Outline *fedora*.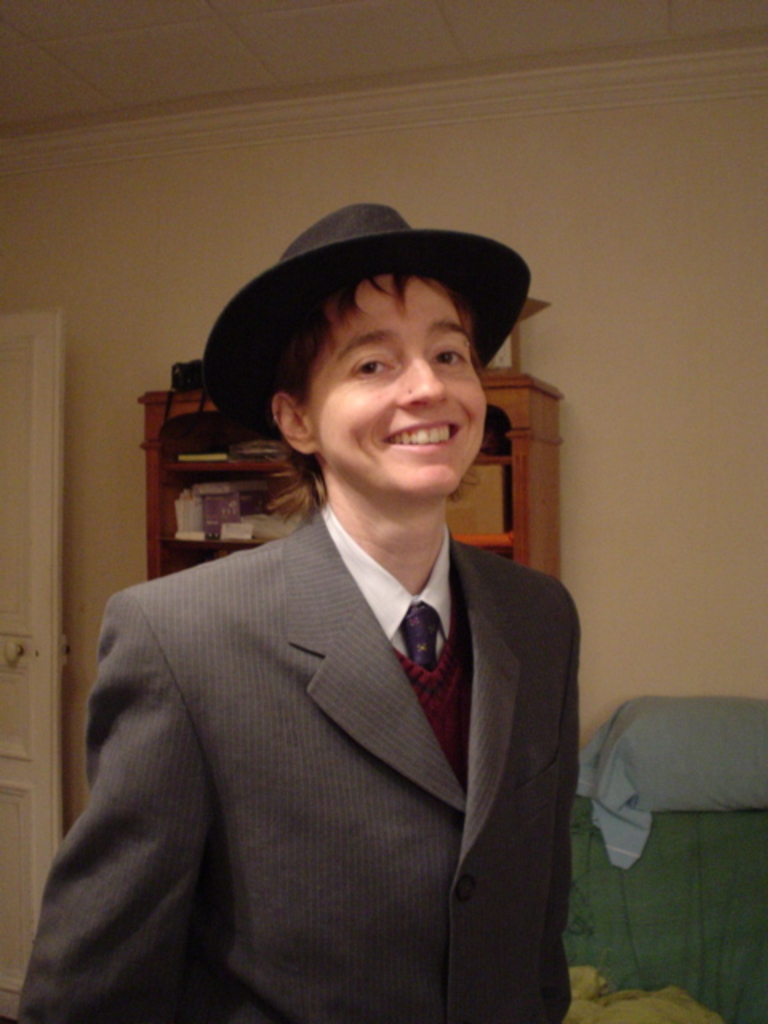
Outline: BBox(202, 192, 536, 438).
